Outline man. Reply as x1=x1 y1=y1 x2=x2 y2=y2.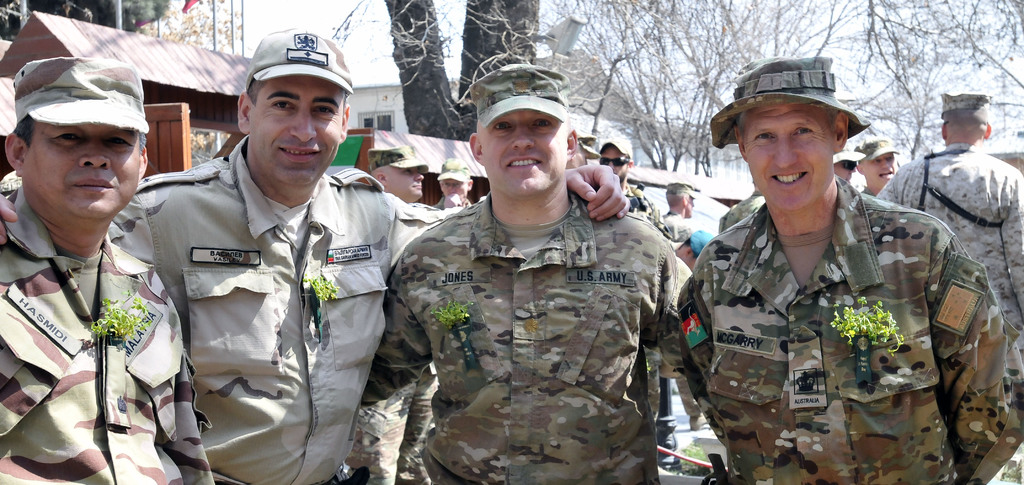
x1=0 y1=39 x2=218 y2=484.
